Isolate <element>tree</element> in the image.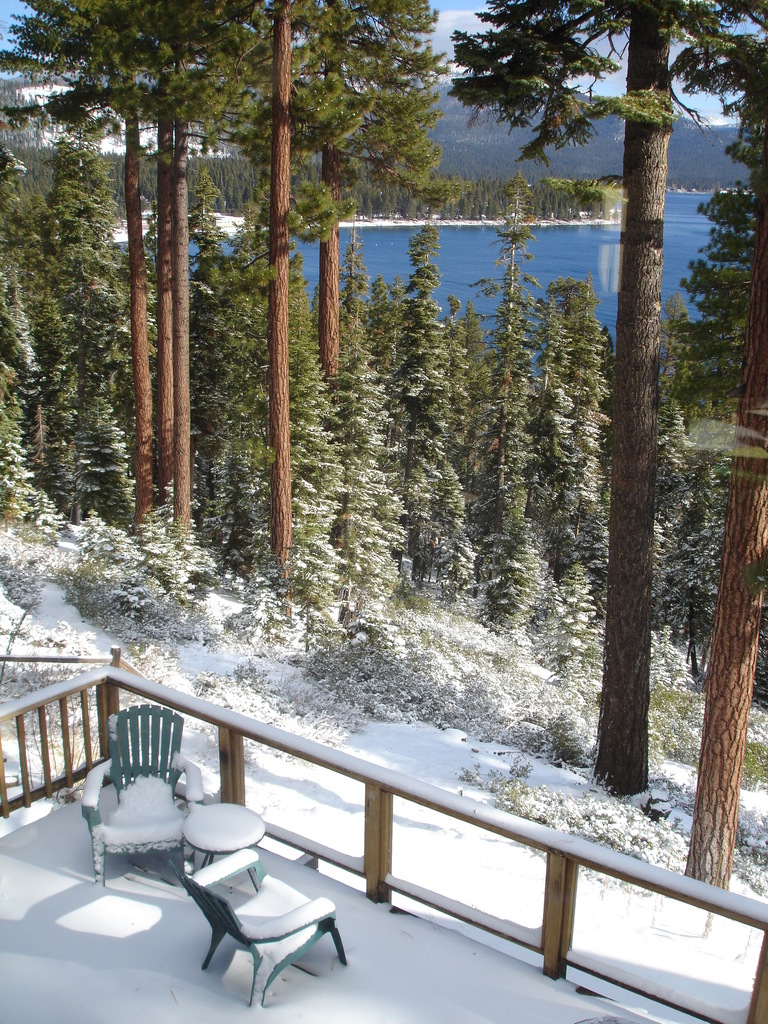
Isolated region: 671:181:755:410.
